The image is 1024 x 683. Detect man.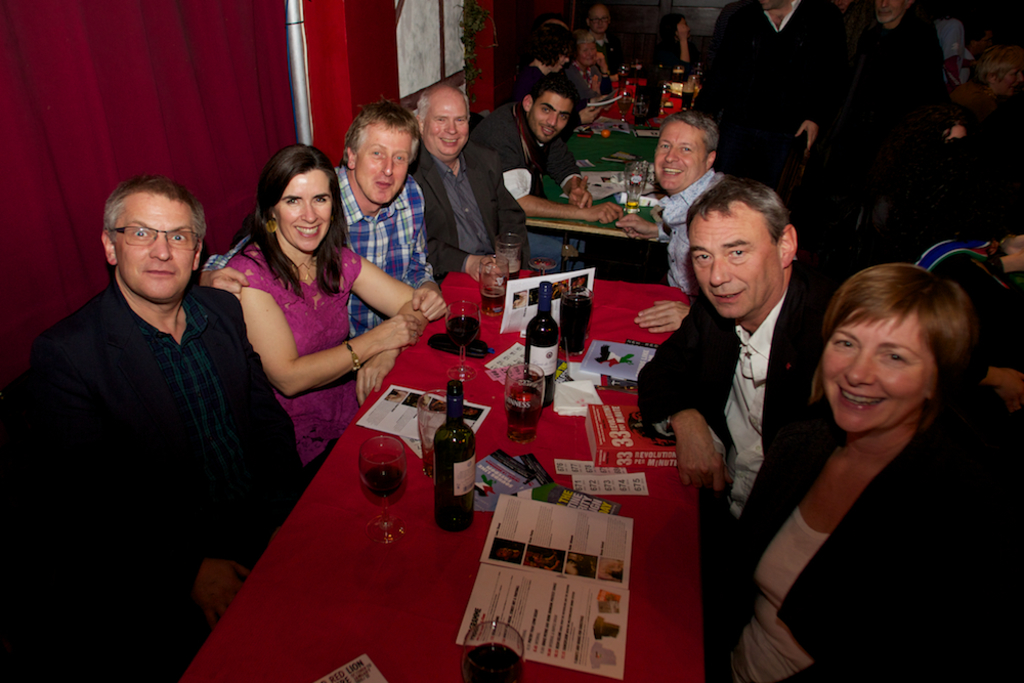
Detection: BBox(852, 0, 942, 264).
